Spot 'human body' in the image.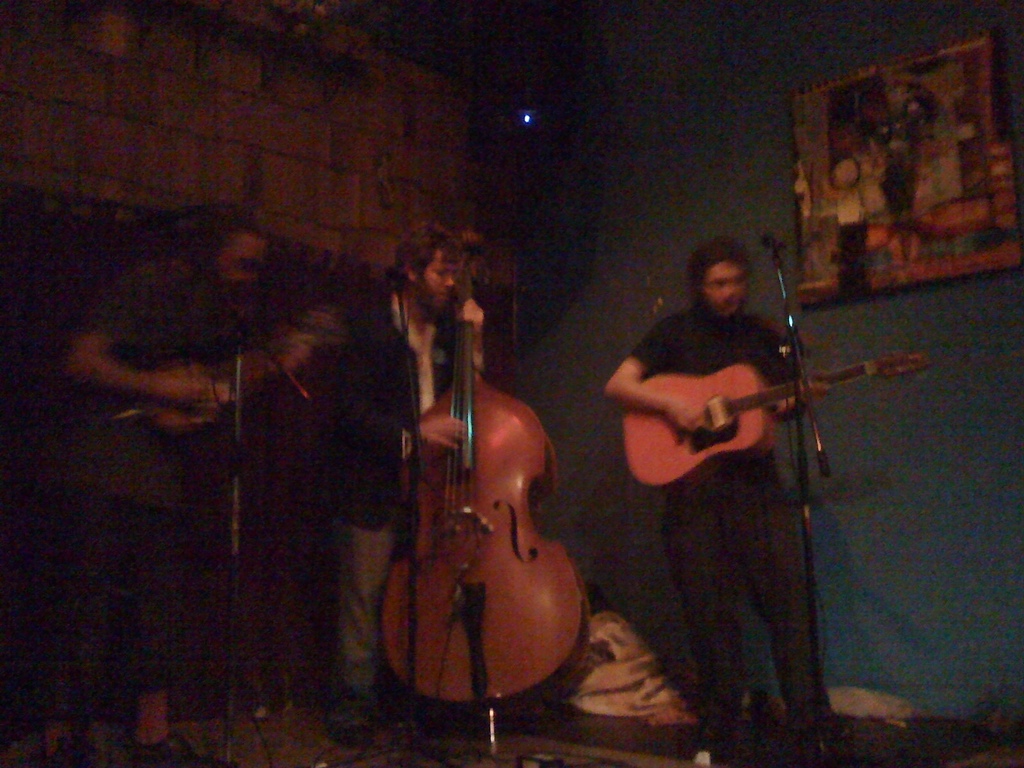
'human body' found at (left=328, top=283, right=484, bottom=748).
